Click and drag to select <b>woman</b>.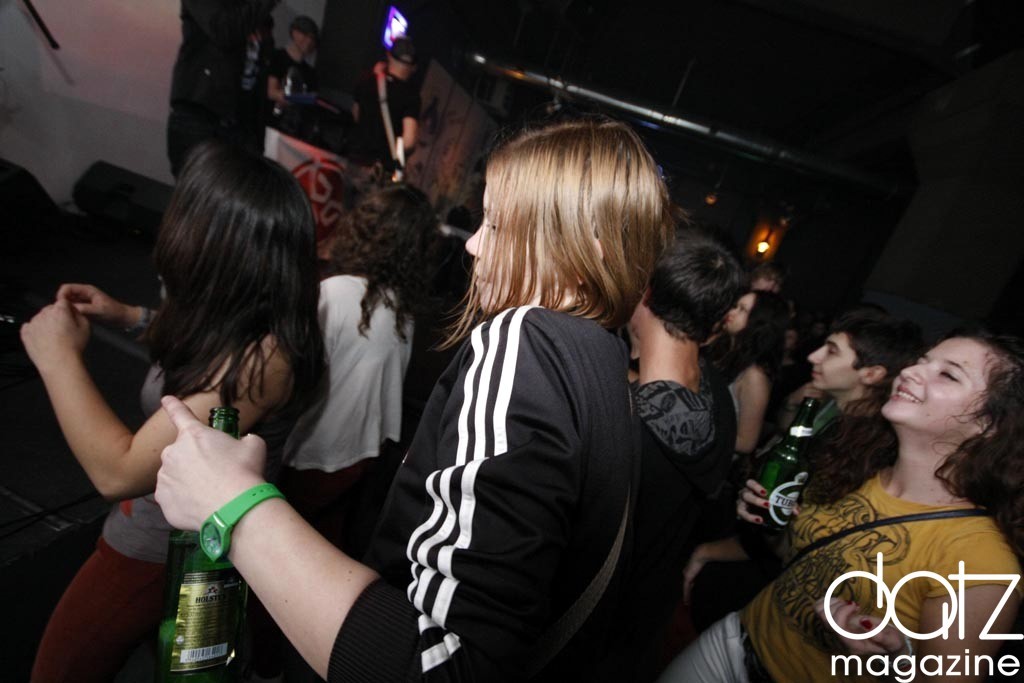
Selection: (x1=645, y1=325, x2=1023, y2=682).
